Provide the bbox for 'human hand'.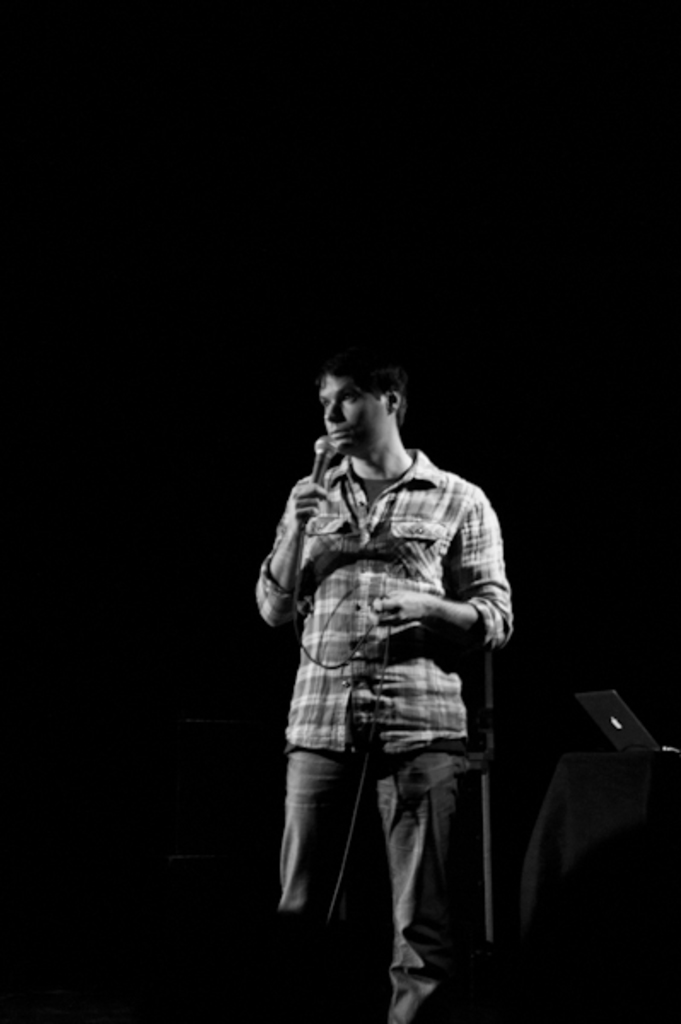
bbox(372, 591, 435, 630).
